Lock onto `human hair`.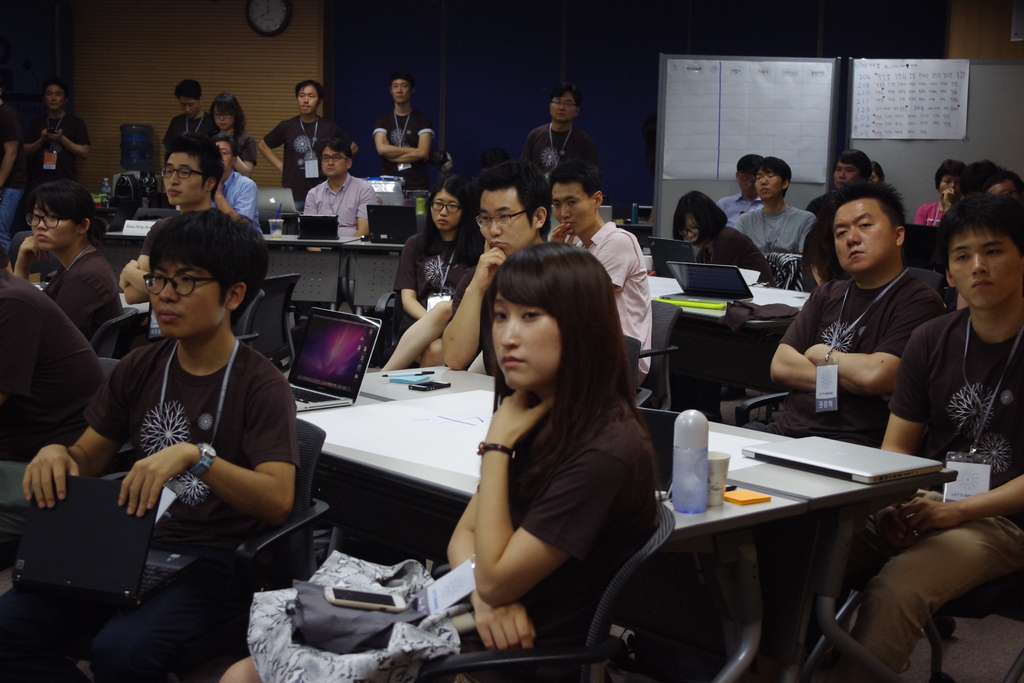
Locked: [294, 78, 325, 100].
